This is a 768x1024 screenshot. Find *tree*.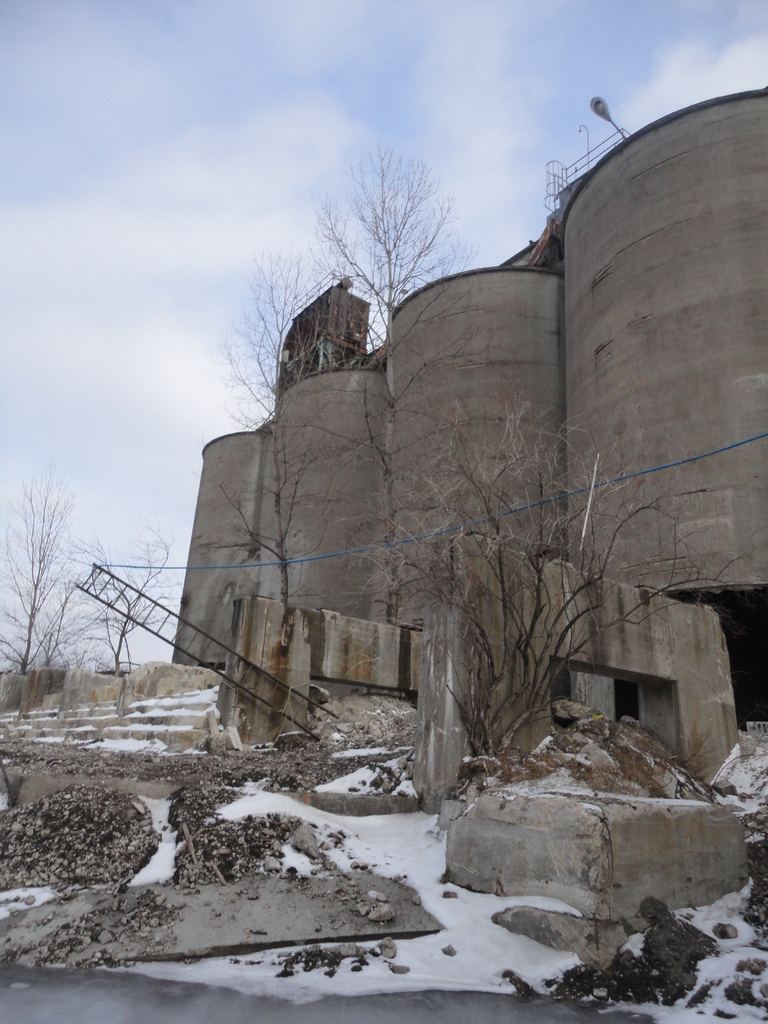
Bounding box: (319,133,476,323).
